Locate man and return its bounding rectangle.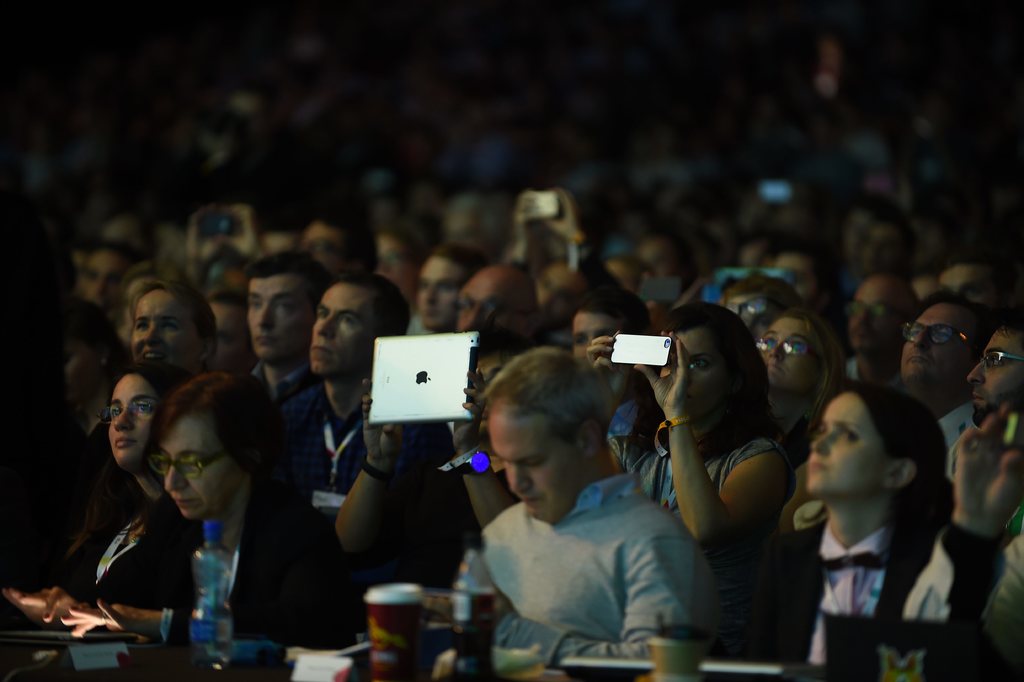
x1=442 y1=257 x2=532 y2=340.
